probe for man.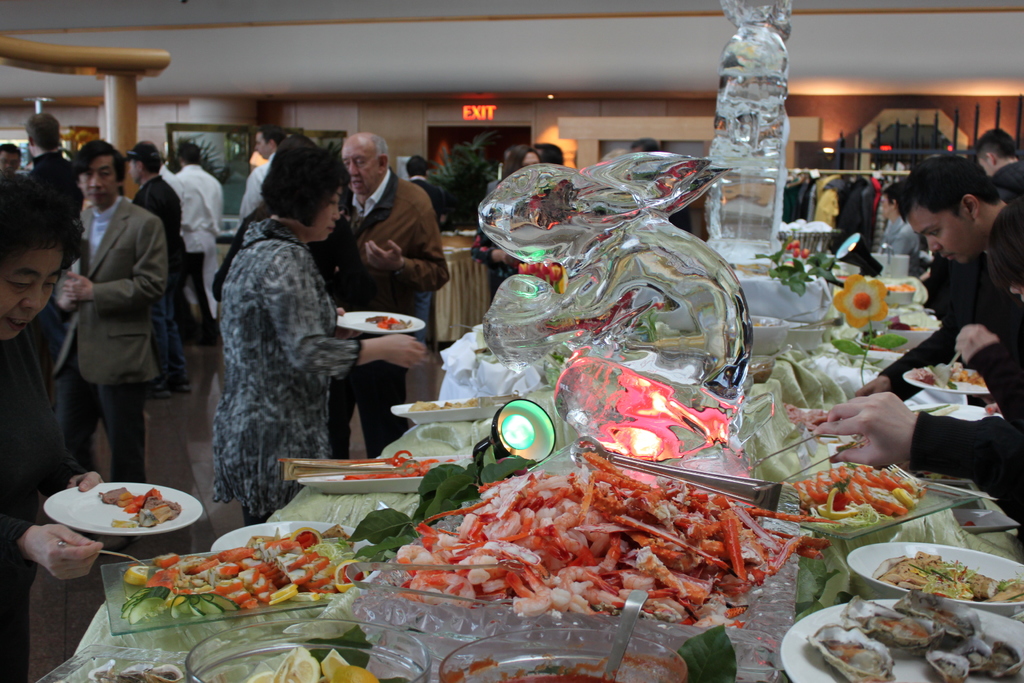
Probe result: select_region(951, 198, 1023, 425).
